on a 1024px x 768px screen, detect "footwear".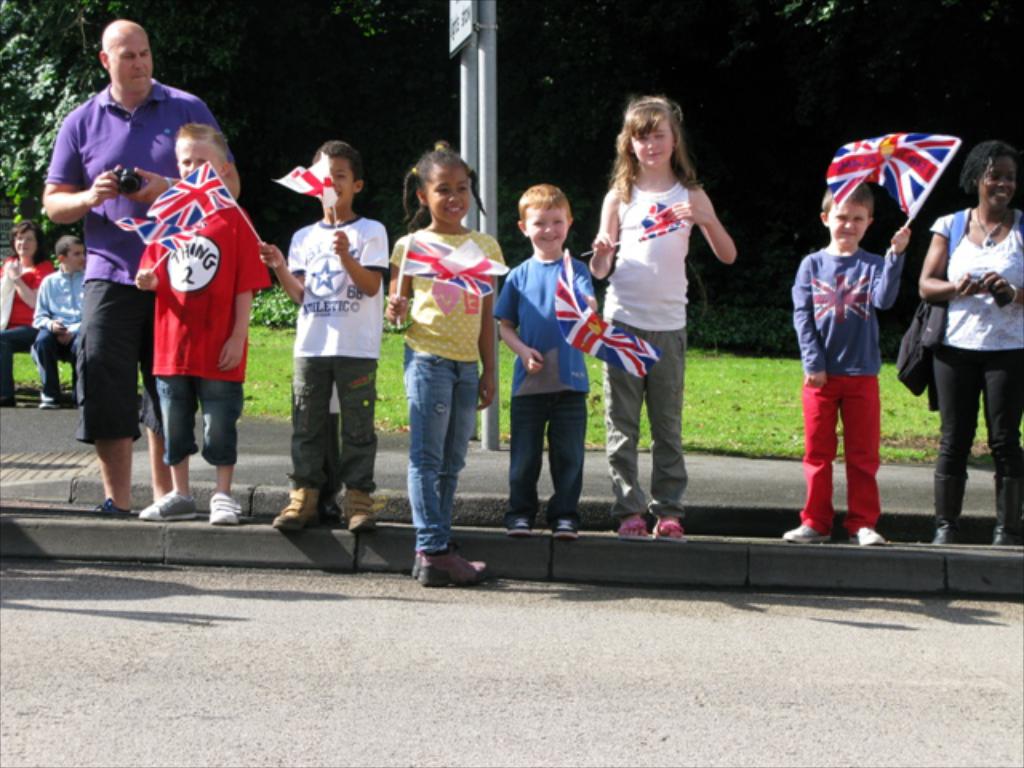
[x1=43, y1=386, x2=58, y2=408].
